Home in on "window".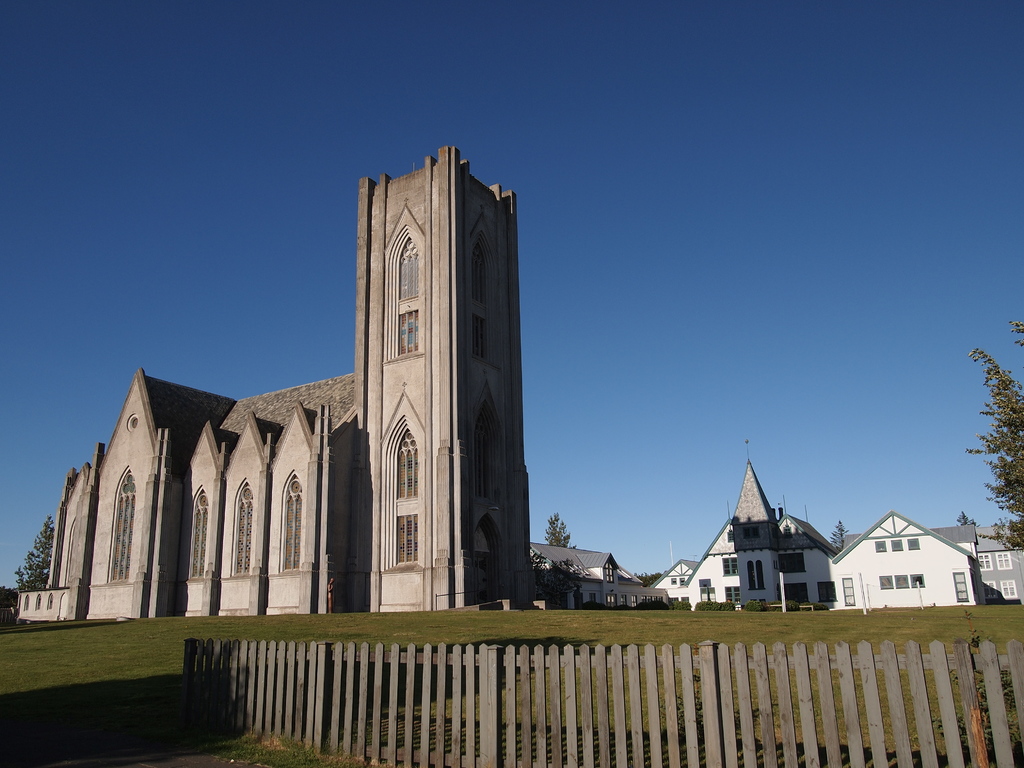
Homed in at bbox=(195, 487, 205, 575).
